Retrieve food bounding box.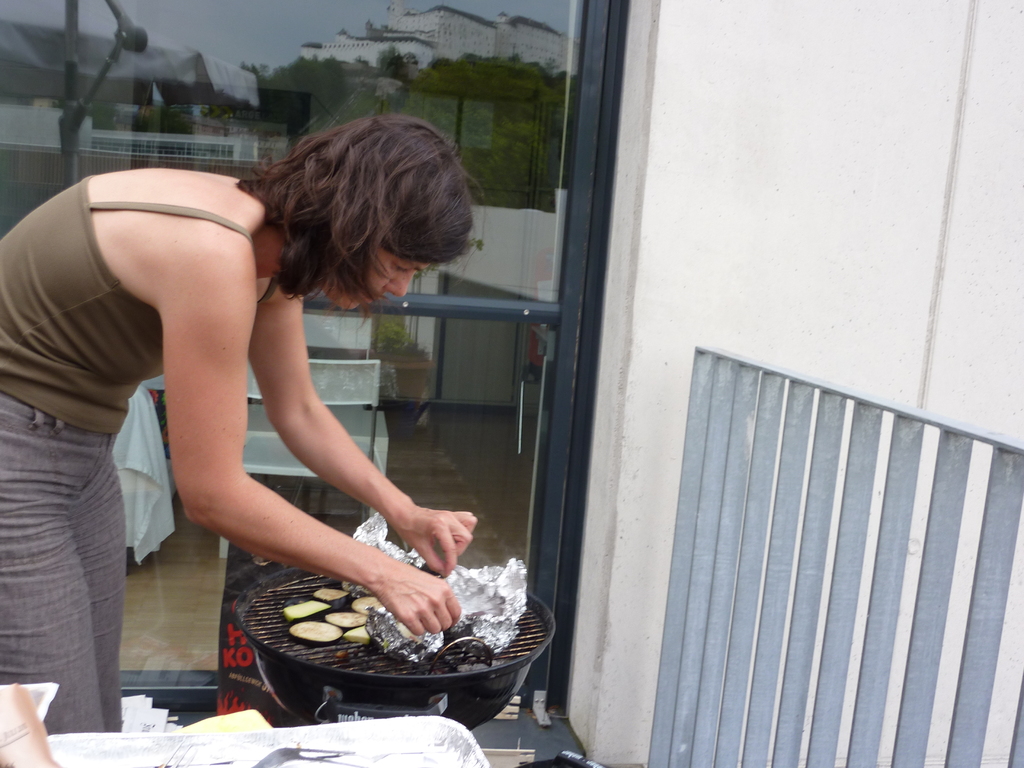
Bounding box: left=329, top=607, right=365, bottom=632.
